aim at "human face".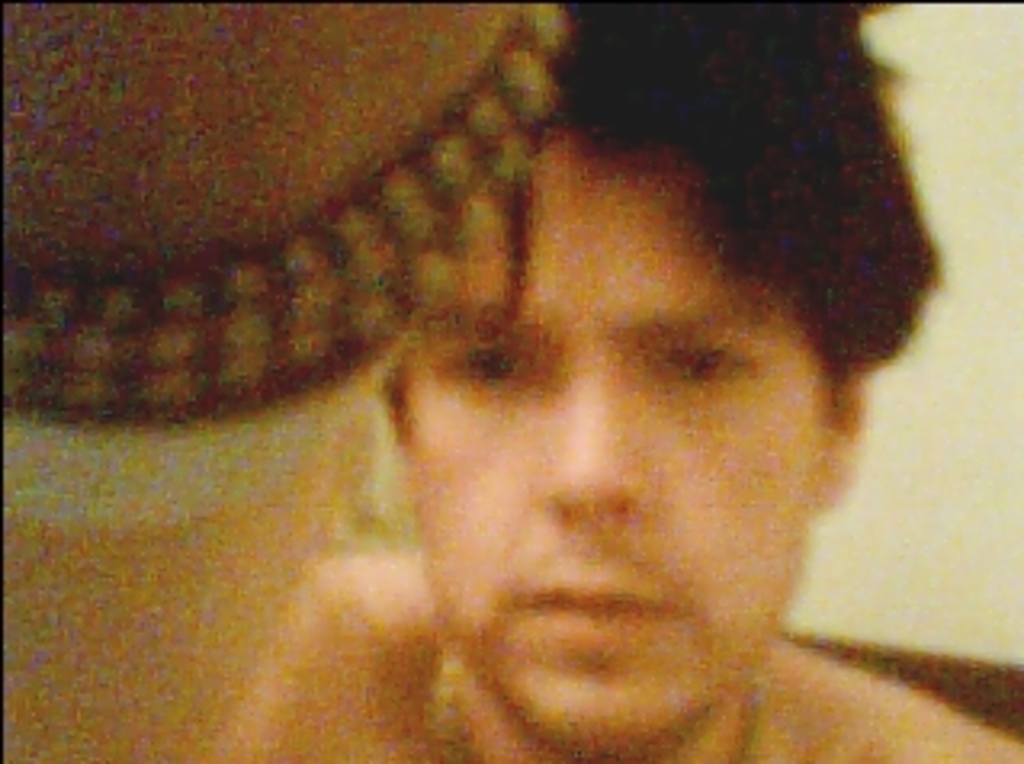
Aimed at (left=388, top=132, right=815, bottom=758).
